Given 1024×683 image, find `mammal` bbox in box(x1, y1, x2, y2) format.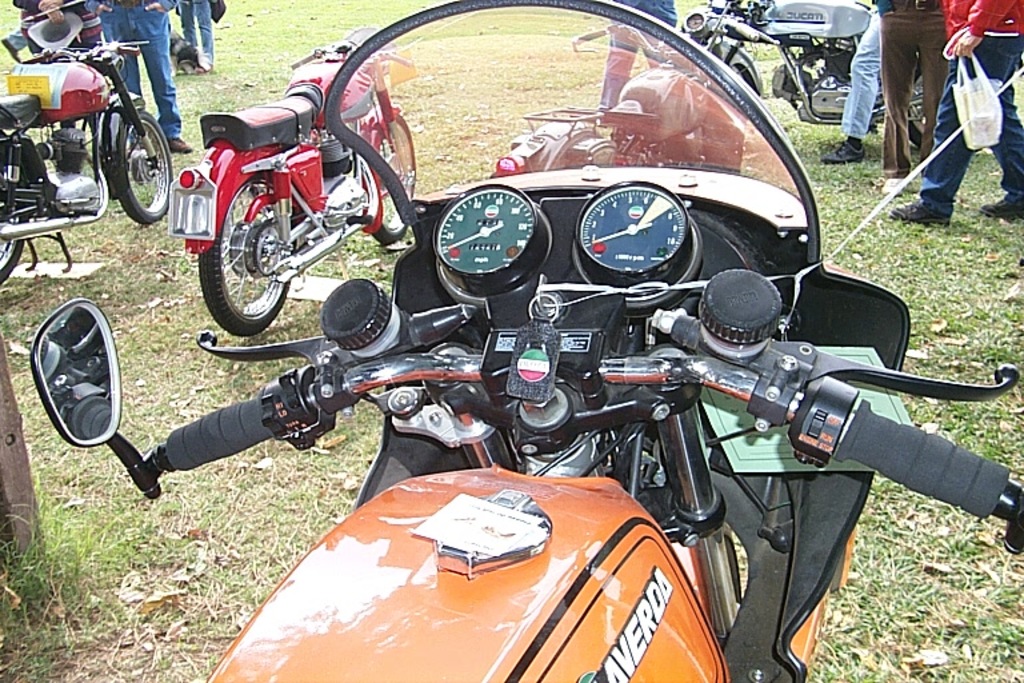
box(819, 0, 887, 163).
